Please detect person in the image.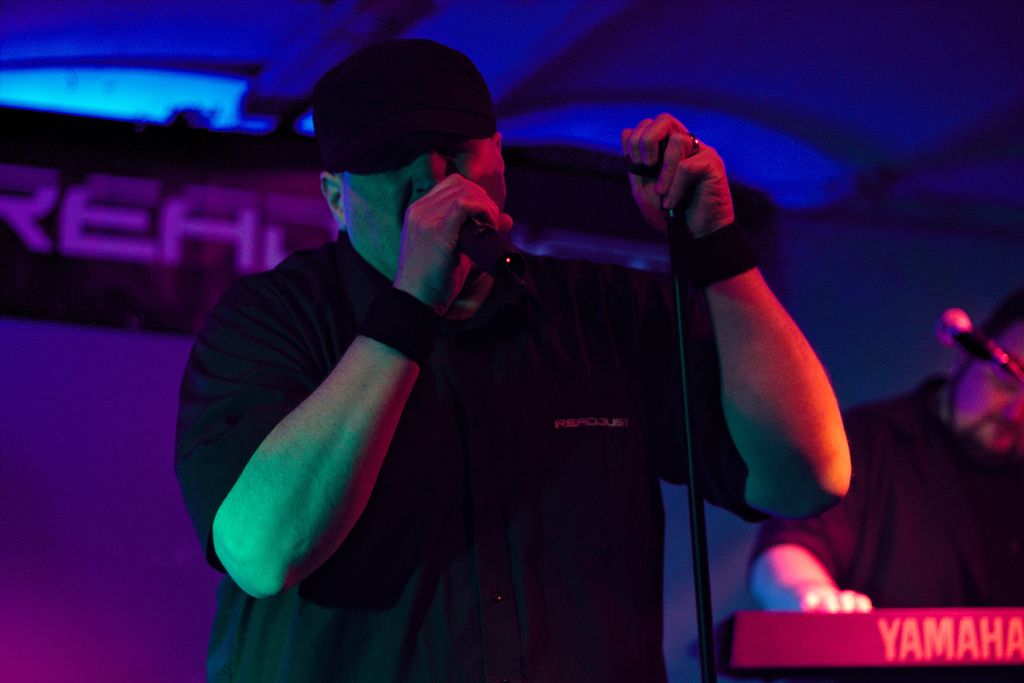
bbox(169, 36, 854, 682).
